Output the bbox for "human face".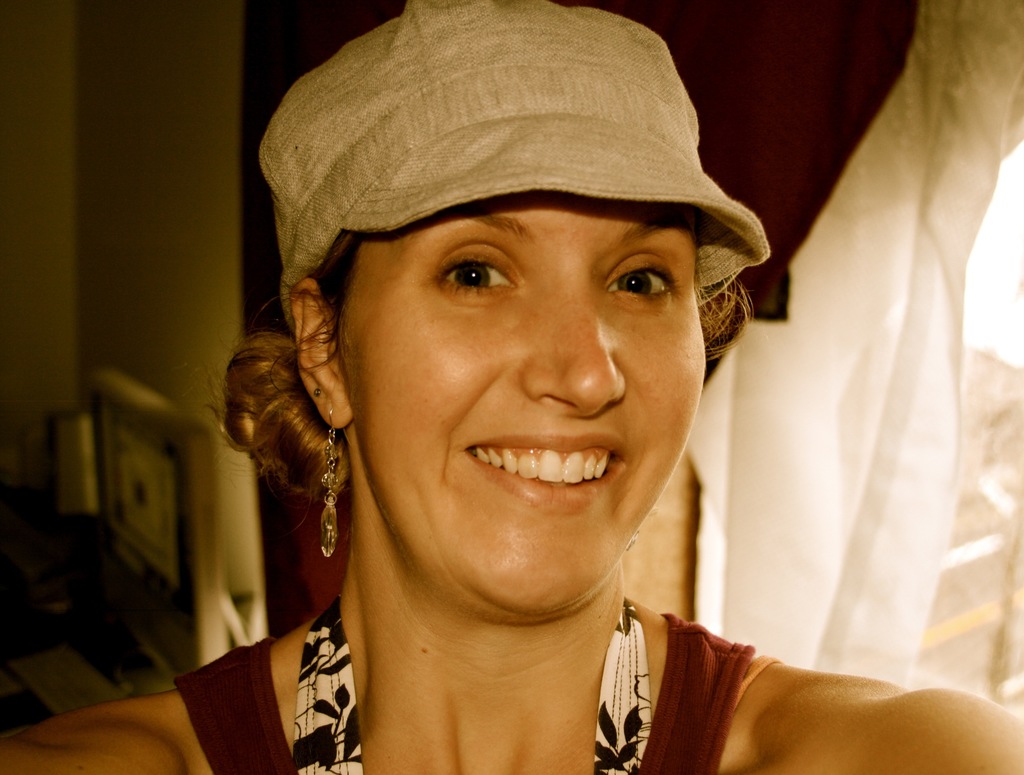
rect(328, 195, 706, 618).
